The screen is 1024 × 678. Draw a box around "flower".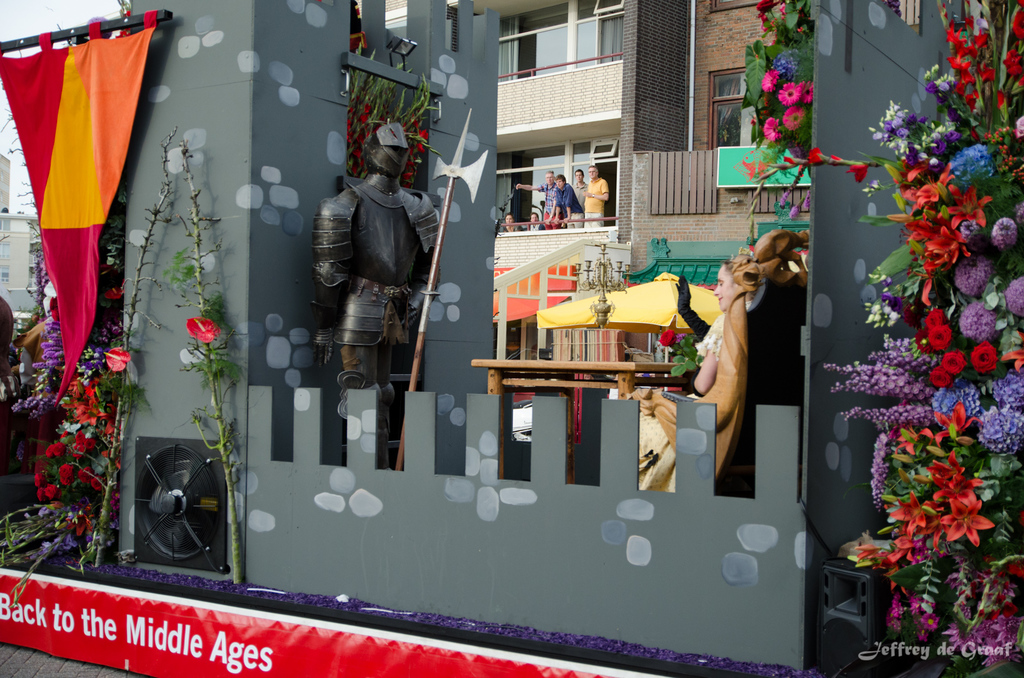
BBox(97, 283, 129, 300).
